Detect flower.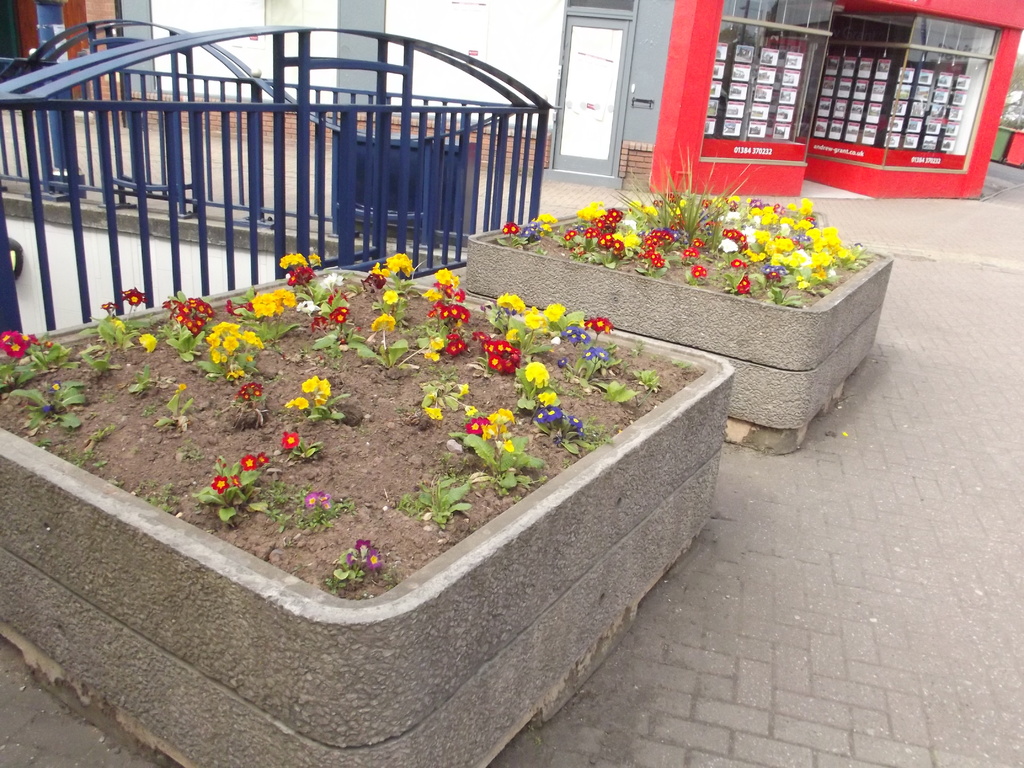
Detected at detection(314, 314, 329, 330).
